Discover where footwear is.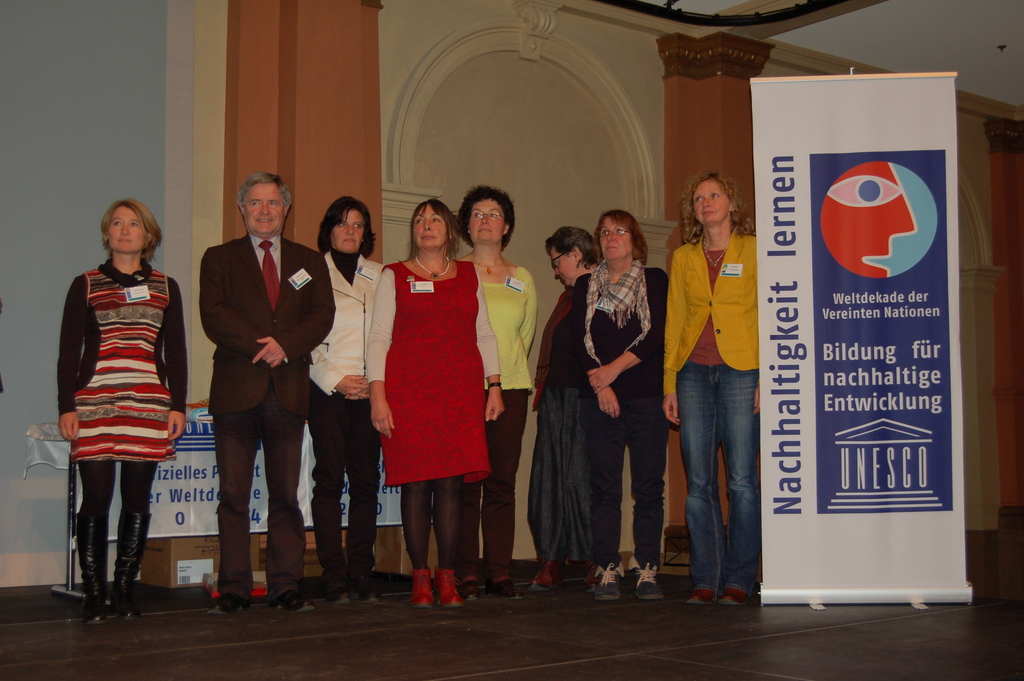
Discovered at locate(461, 574, 481, 605).
